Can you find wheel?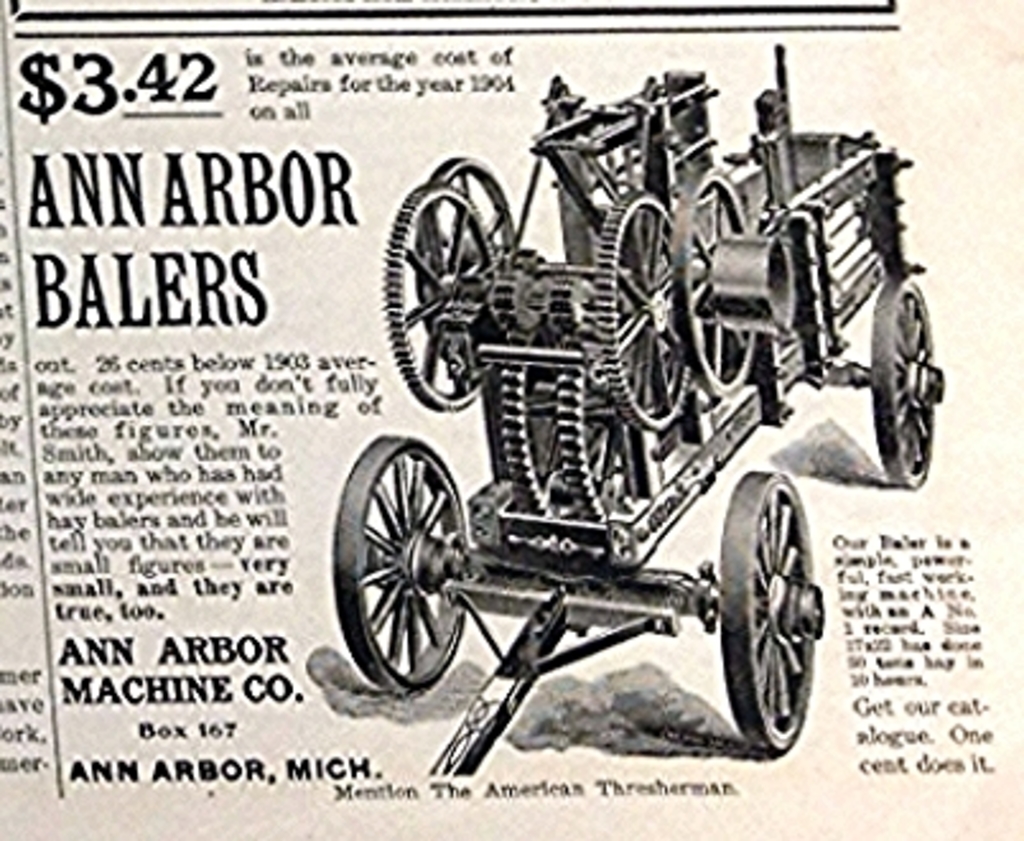
Yes, bounding box: [555,331,632,520].
